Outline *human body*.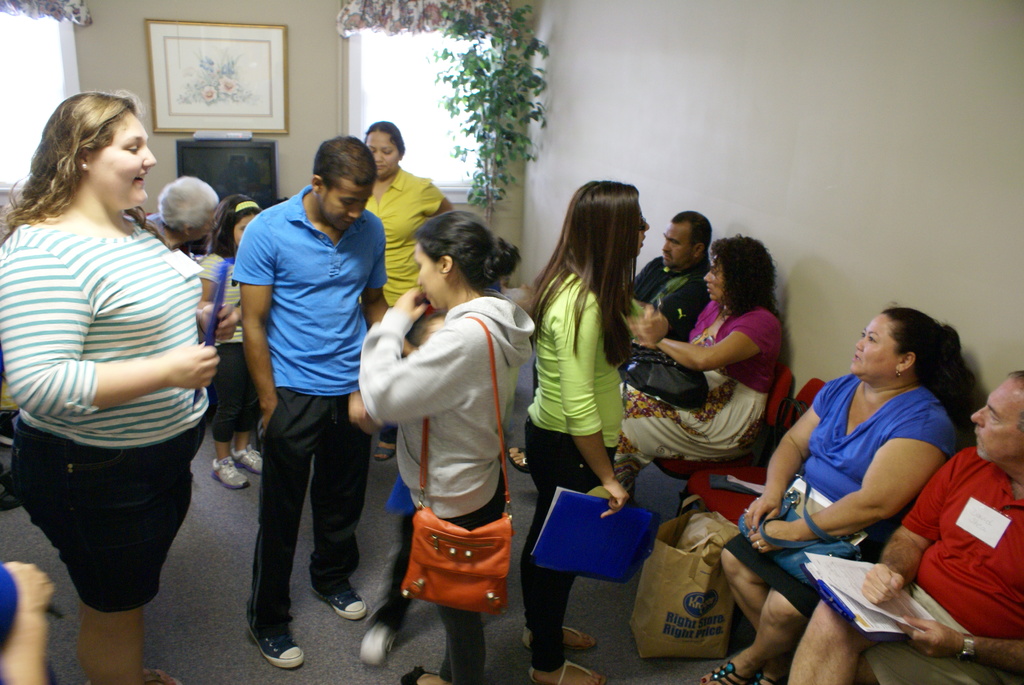
Outline: (698, 382, 959, 684).
